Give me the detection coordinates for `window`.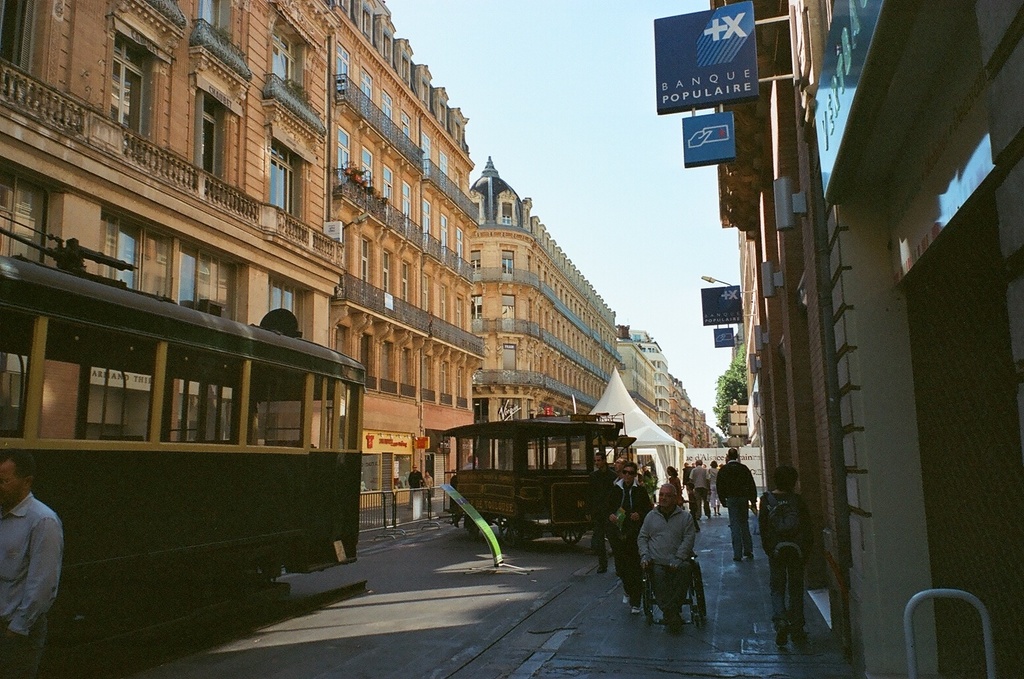
select_region(359, 234, 374, 310).
